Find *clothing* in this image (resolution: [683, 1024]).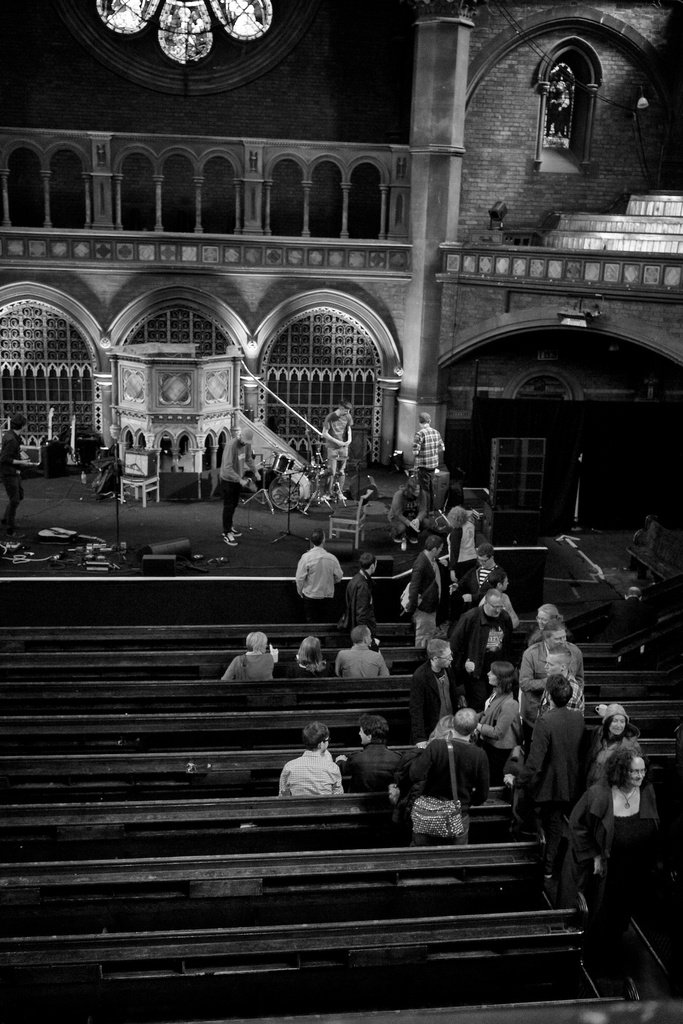
l=220, t=438, r=244, b=528.
